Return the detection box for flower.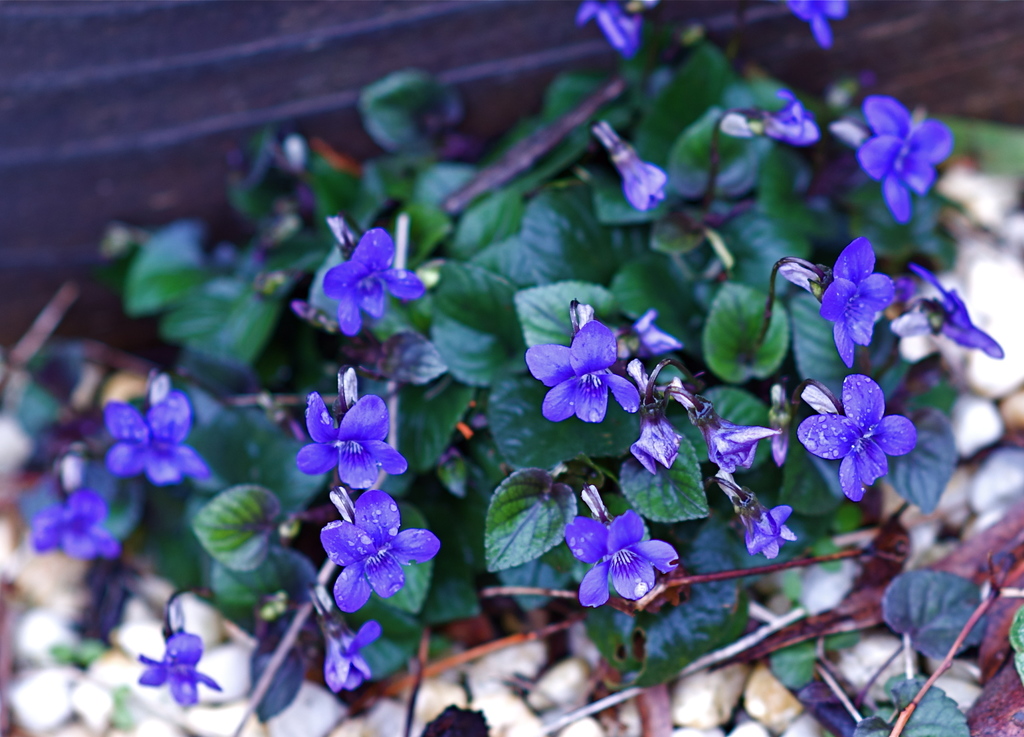
box(804, 366, 918, 491).
